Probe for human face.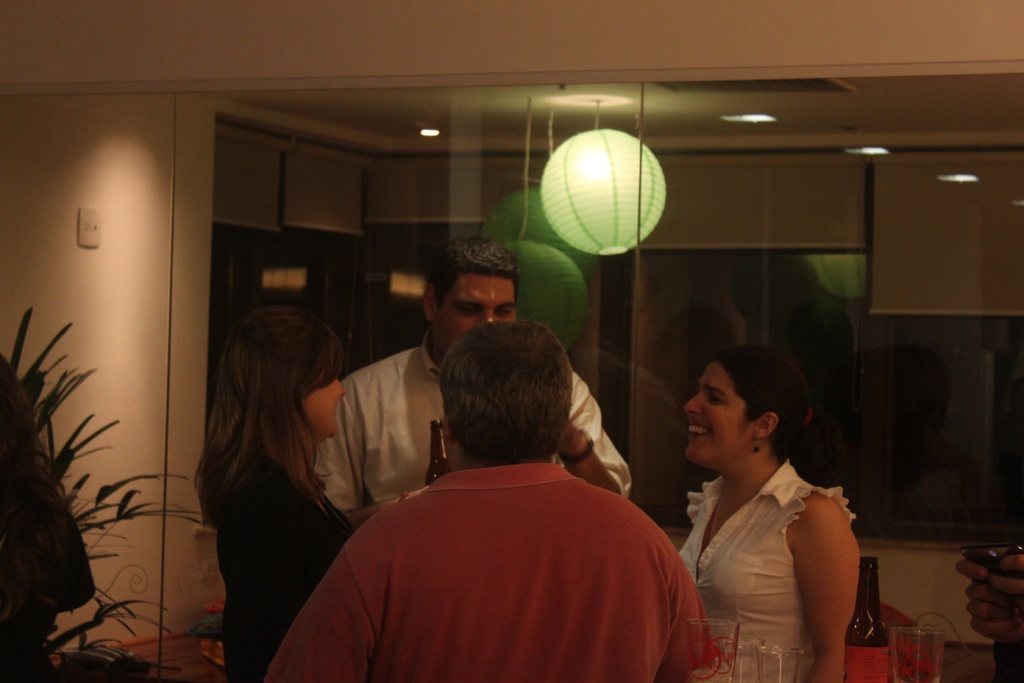
Probe result: <box>439,267,518,350</box>.
